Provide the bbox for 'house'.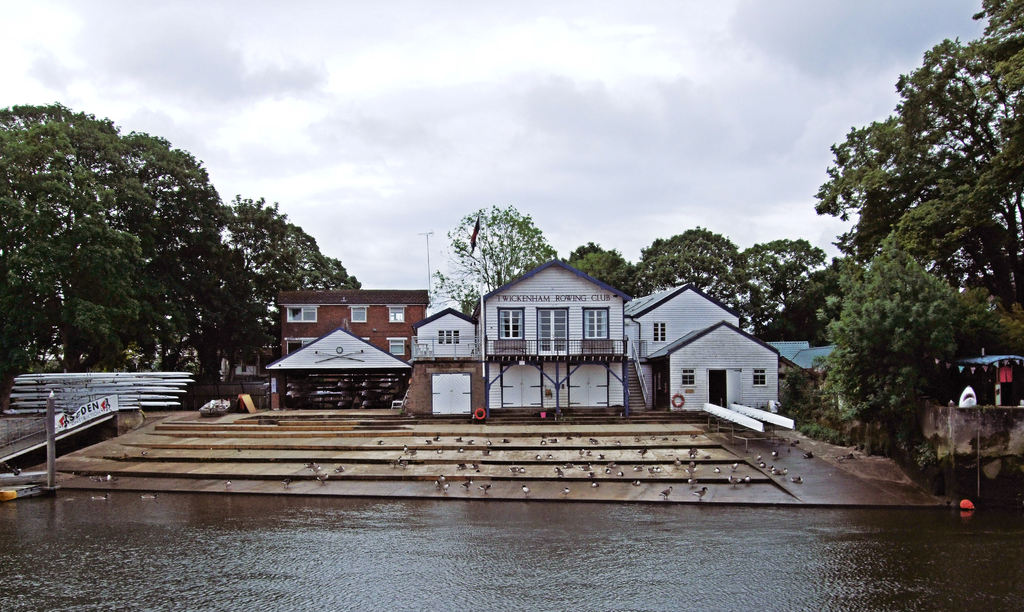
<region>280, 293, 421, 383</region>.
